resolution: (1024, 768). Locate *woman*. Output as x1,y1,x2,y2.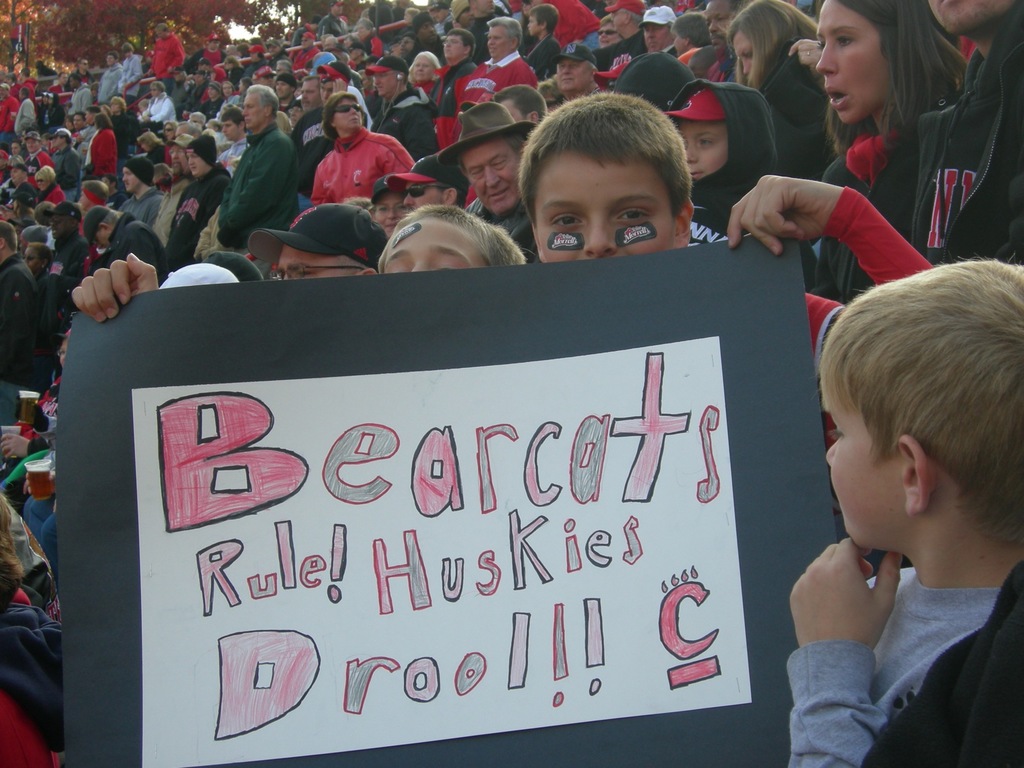
33,166,60,204.
